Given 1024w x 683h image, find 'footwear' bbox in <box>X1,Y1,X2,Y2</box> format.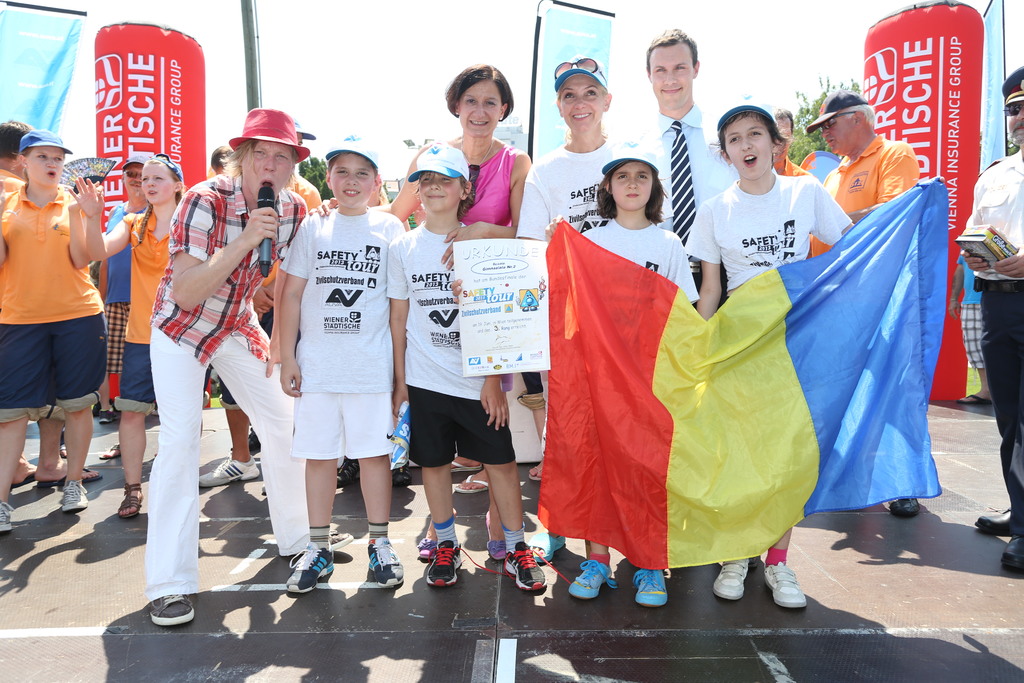
<box>369,536,405,589</box>.
